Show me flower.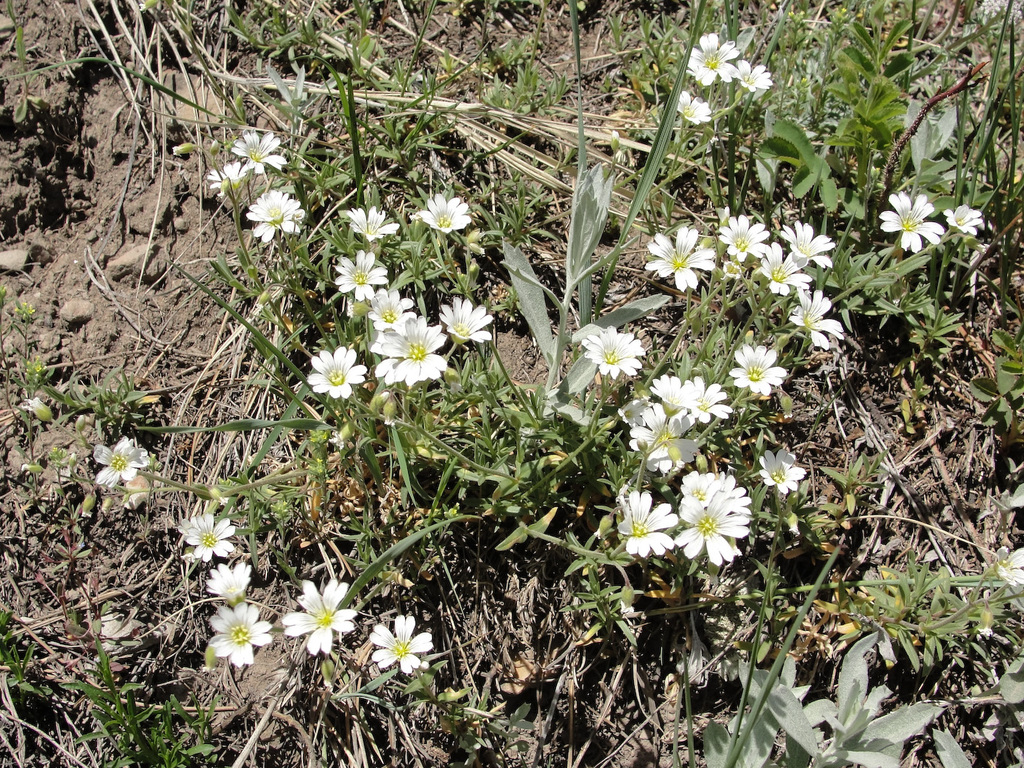
flower is here: select_region(682, 472, 718, 503).
